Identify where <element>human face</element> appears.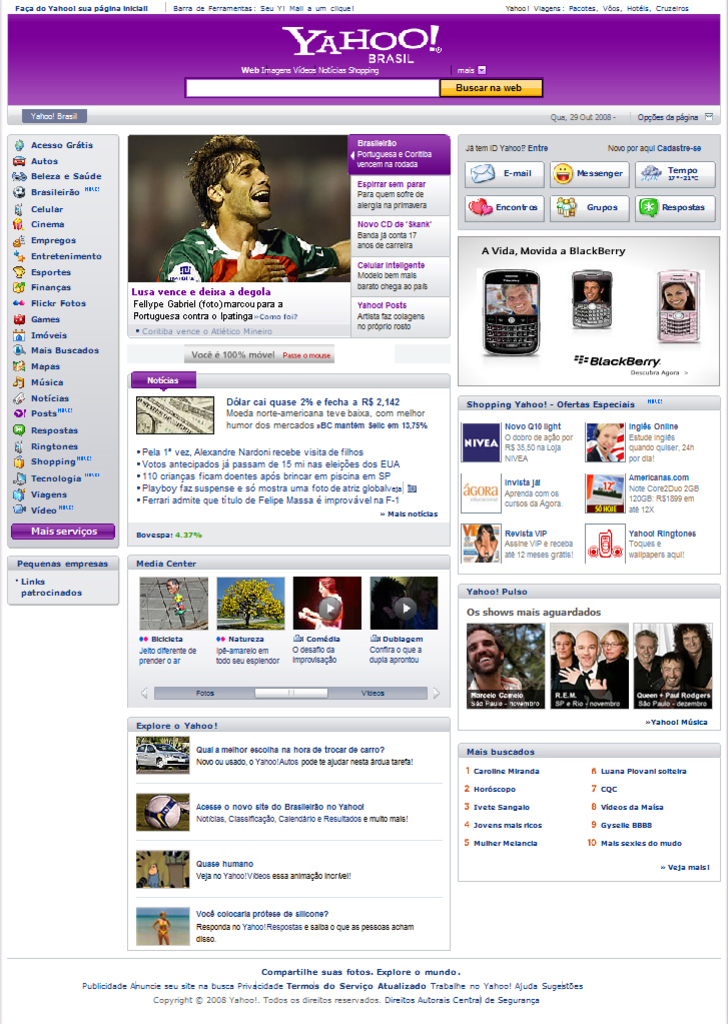
Appears at <box>553,636,573,657</box>.
